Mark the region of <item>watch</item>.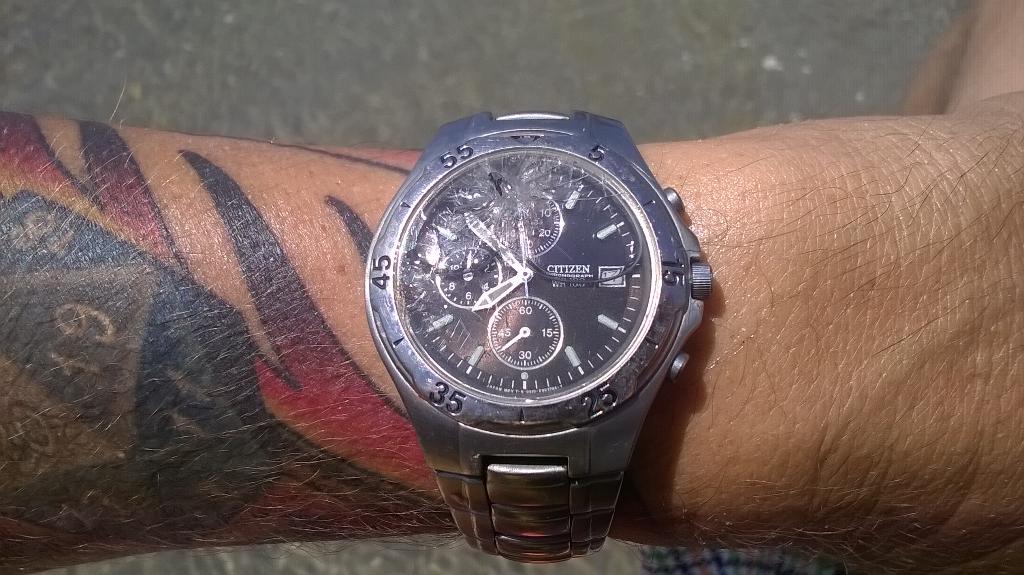
Region: select_region(367, 108, 716, 568).
